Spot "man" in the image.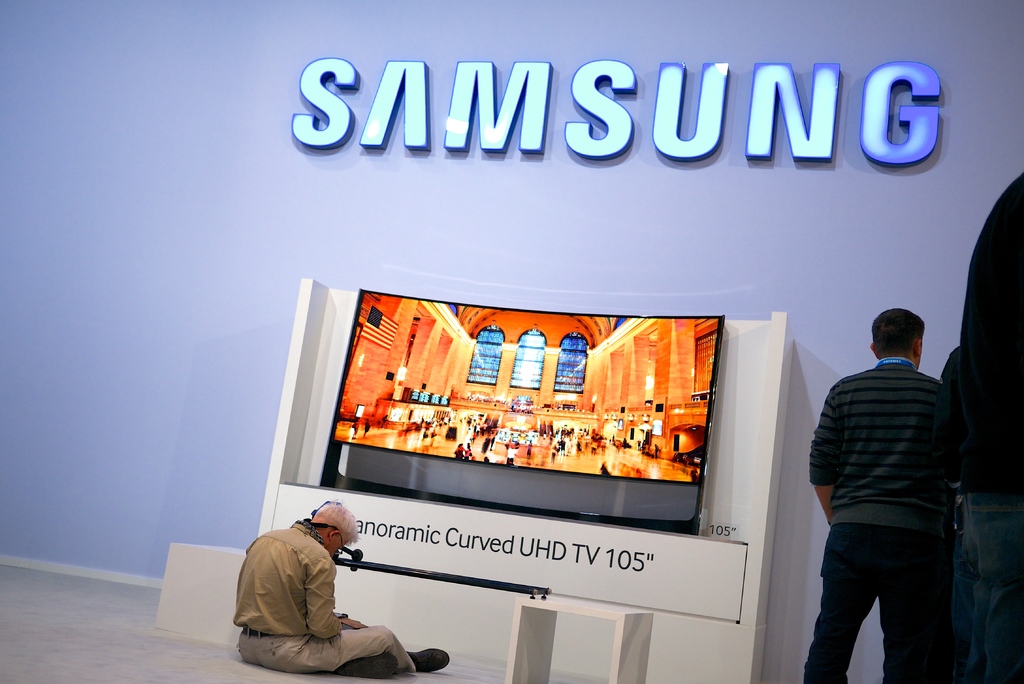
"man" found at {"x1": 800, "y1": 305, "x2": 961, "y2": 683}.
